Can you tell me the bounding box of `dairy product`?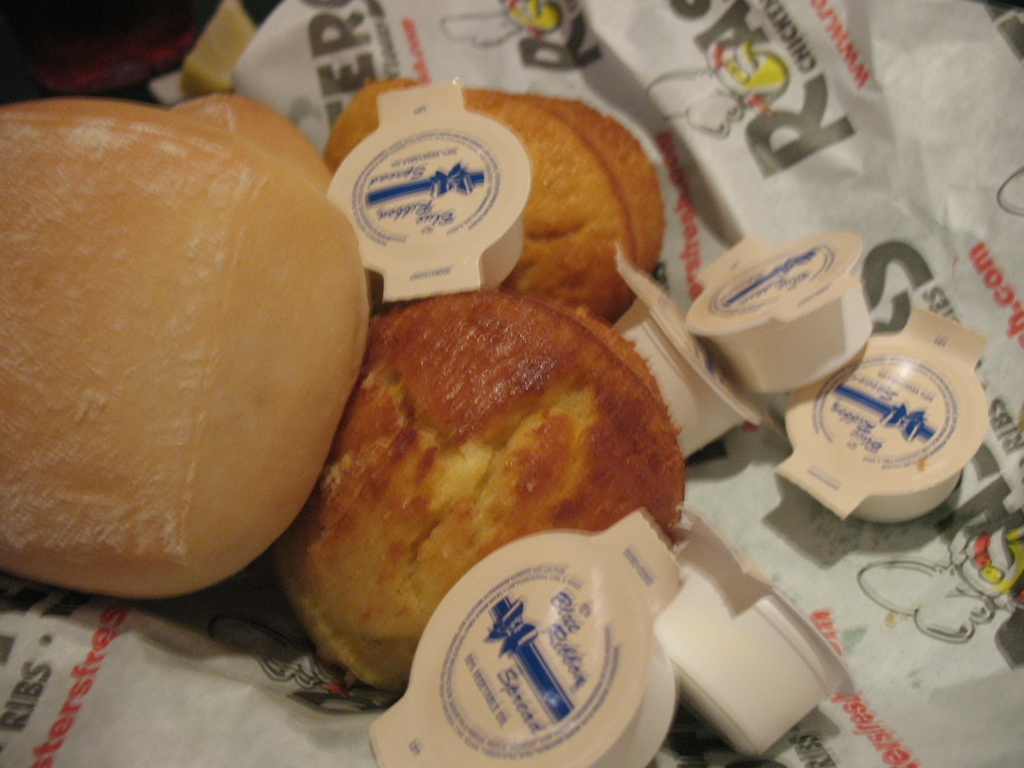
<bbox>355, 508, 687, 764</bbox>.
